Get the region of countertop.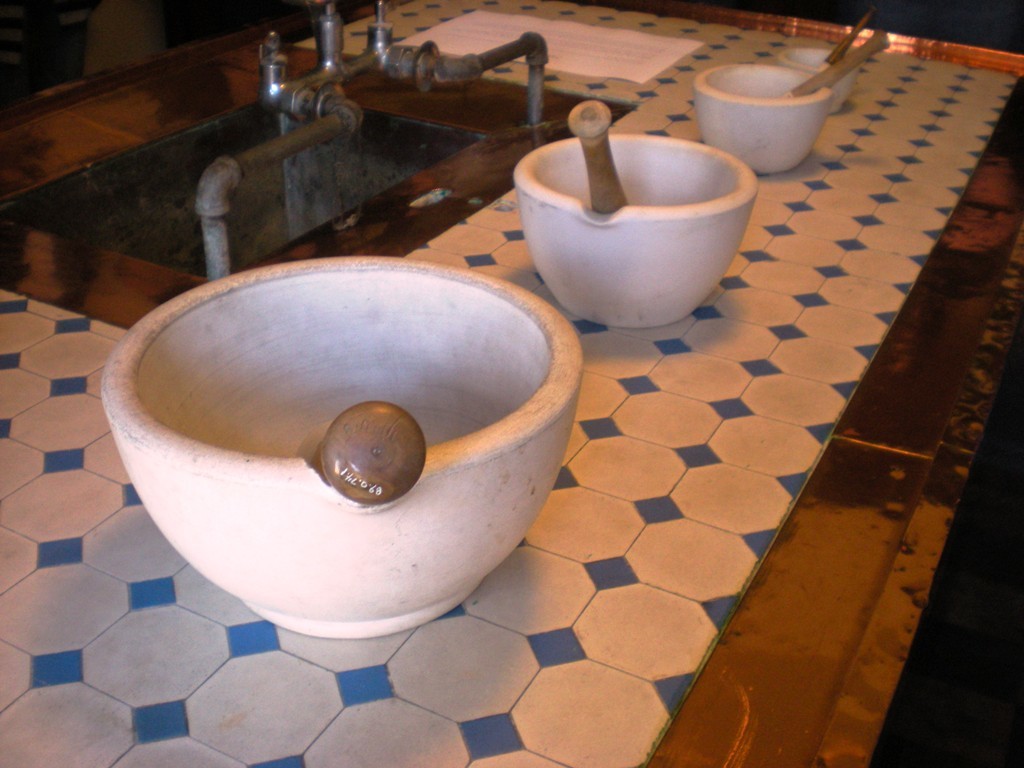
Rect(0, 0, 1022, 764).
